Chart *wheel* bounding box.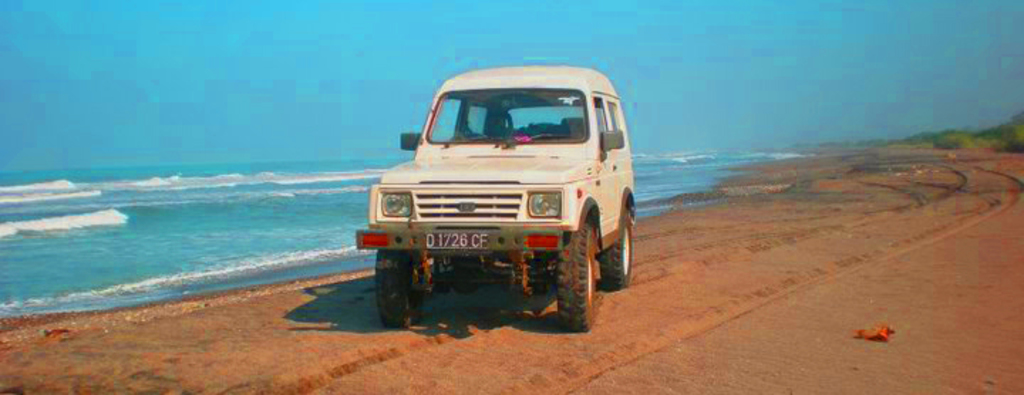
Charted: l=545, t=202, r=600, b=314.
